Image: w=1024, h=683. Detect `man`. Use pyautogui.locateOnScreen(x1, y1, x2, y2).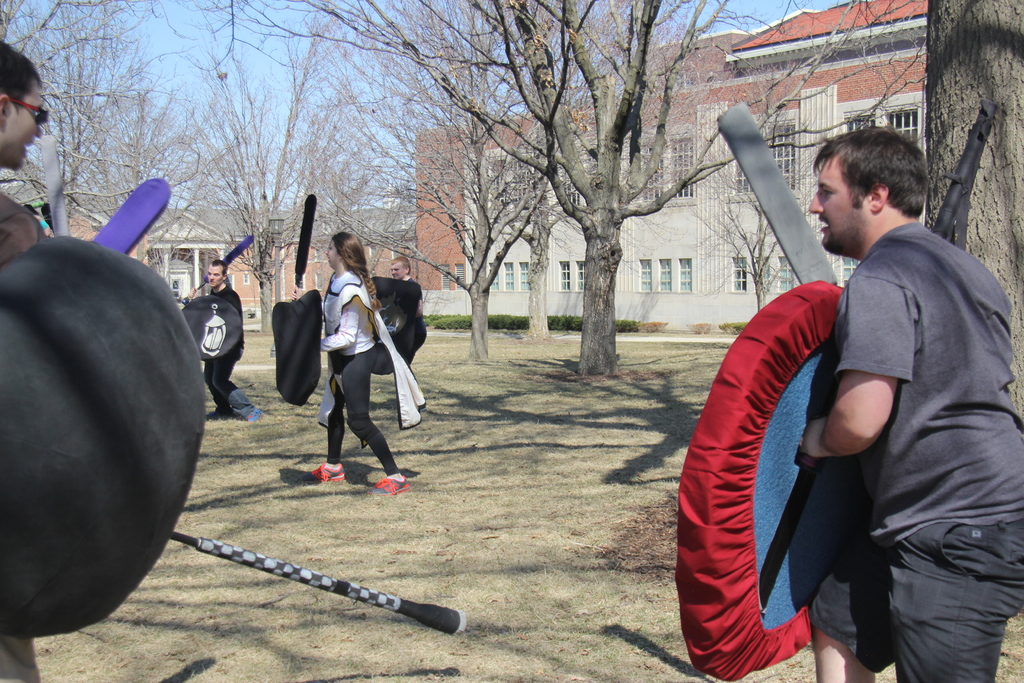
pyautogui.locateOnScreen(181, 256, 262, 422).
